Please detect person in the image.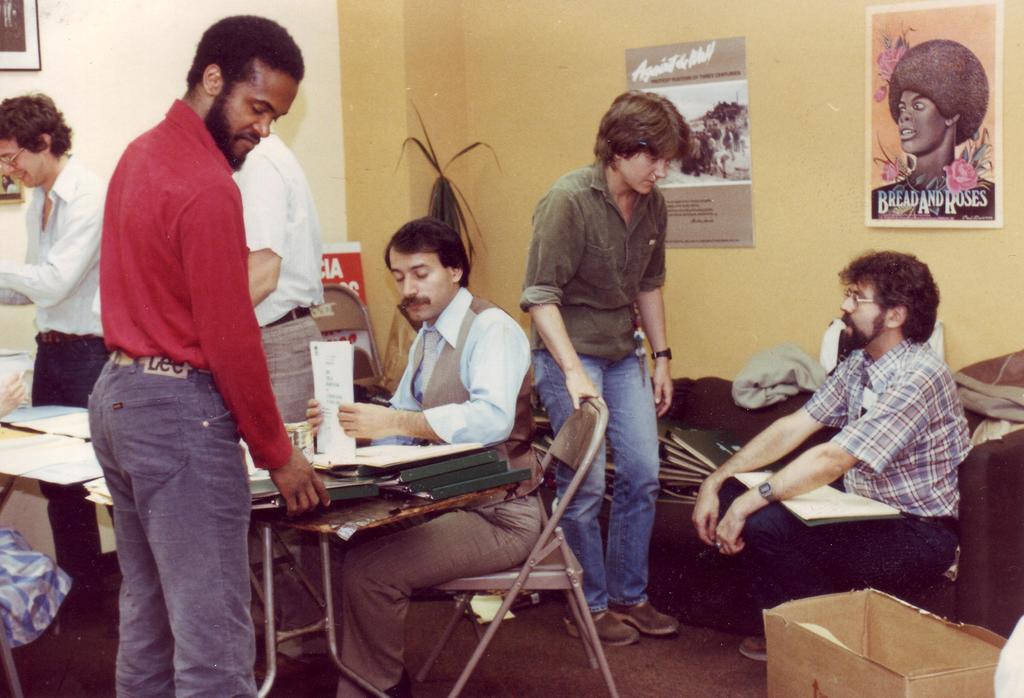
<region>335, 215, 554, 697</region>.
